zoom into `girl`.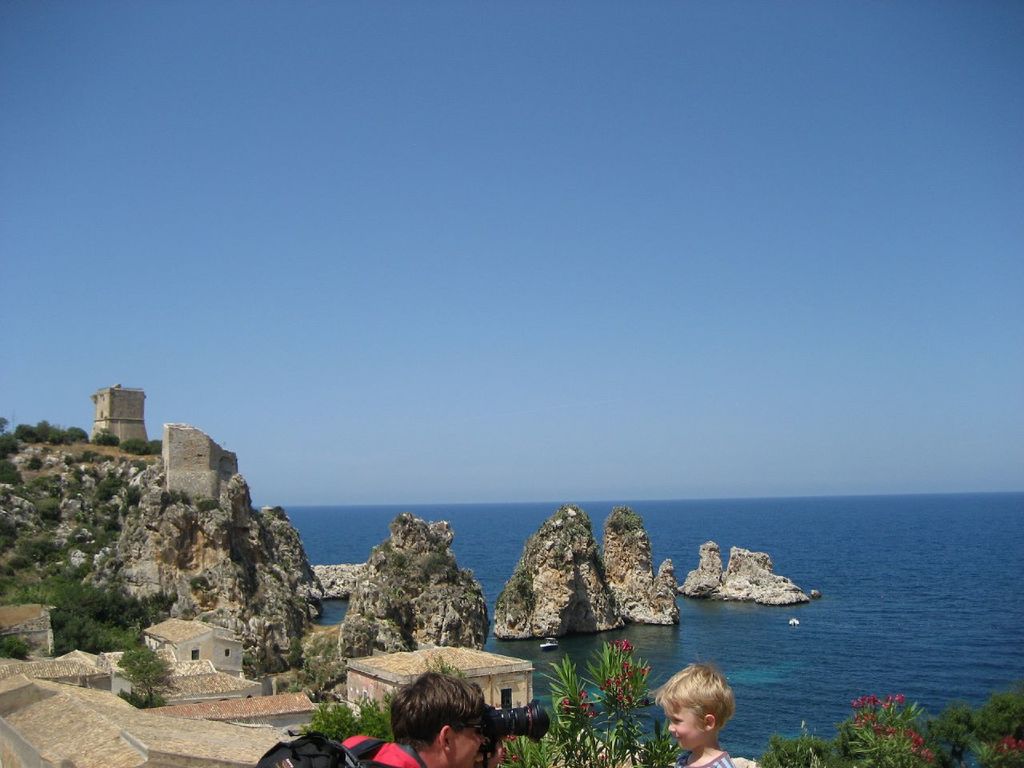
Zoom target: (x1=654, y1=658, x2=742, y2=767).
